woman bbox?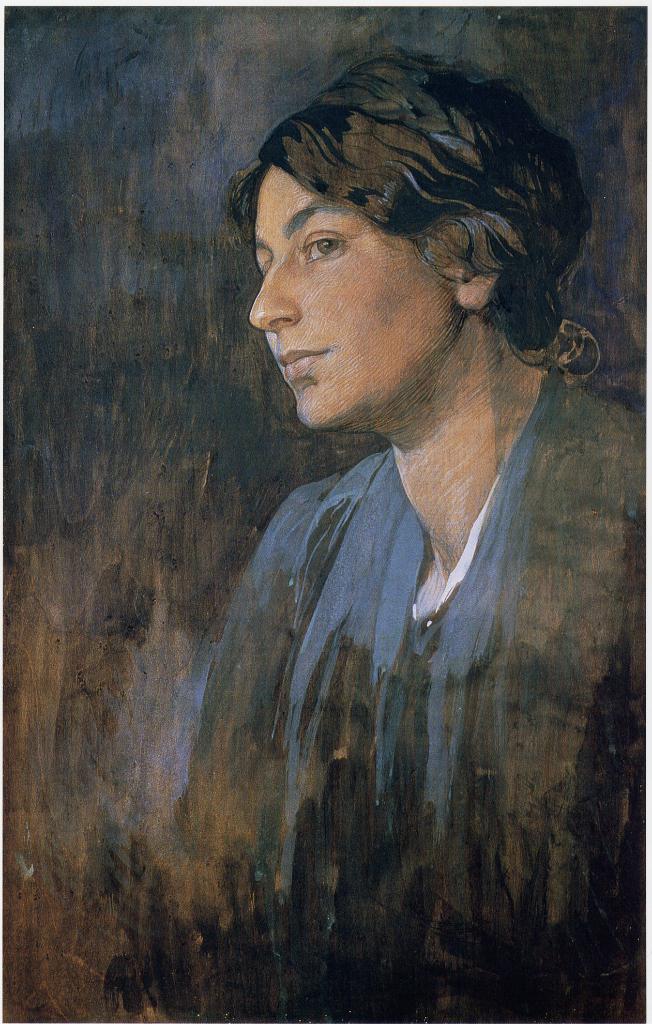
region(157, 40, 651, 968)
